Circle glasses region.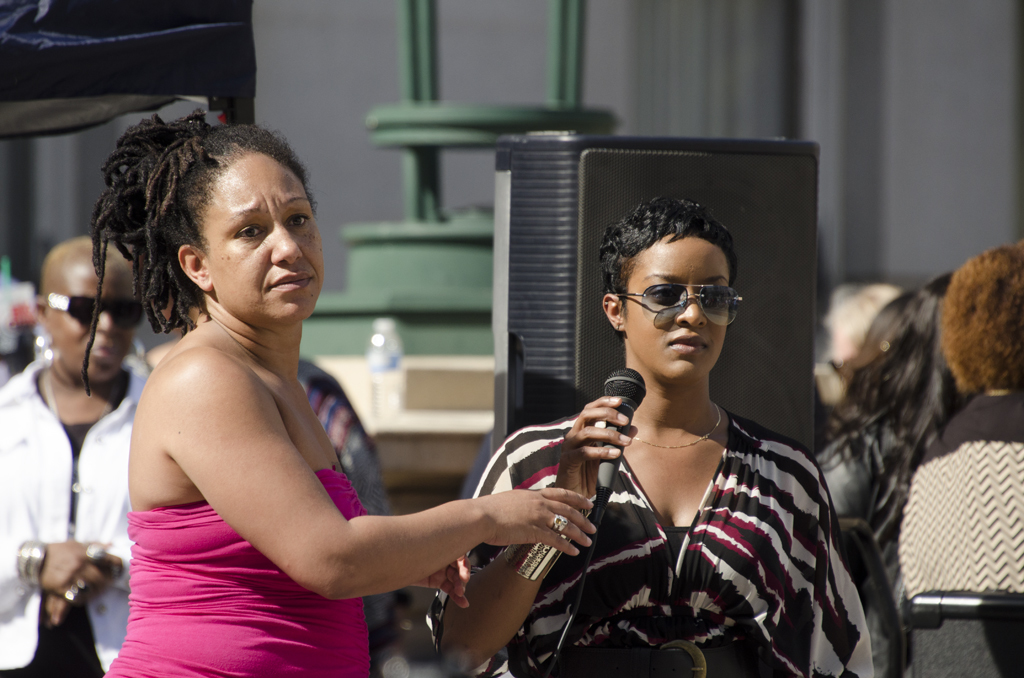
Region: (left=618, top=280, right=753, bottom=334).
